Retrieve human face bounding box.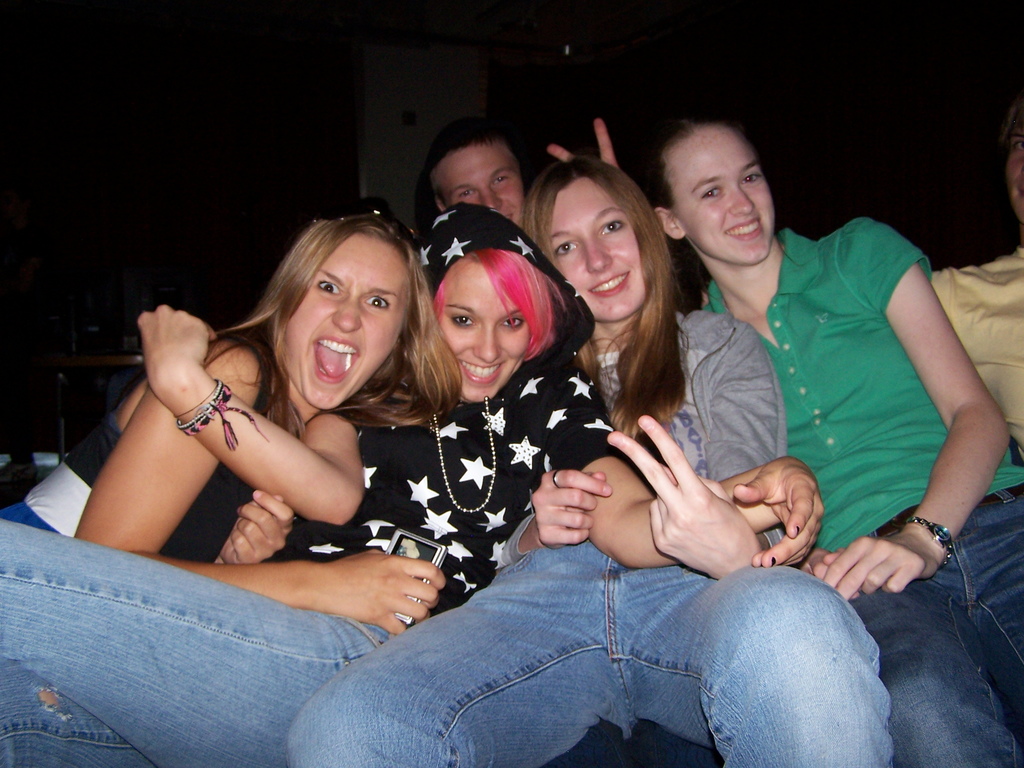
Bounding box: locate(444, 262, 530, 399).
